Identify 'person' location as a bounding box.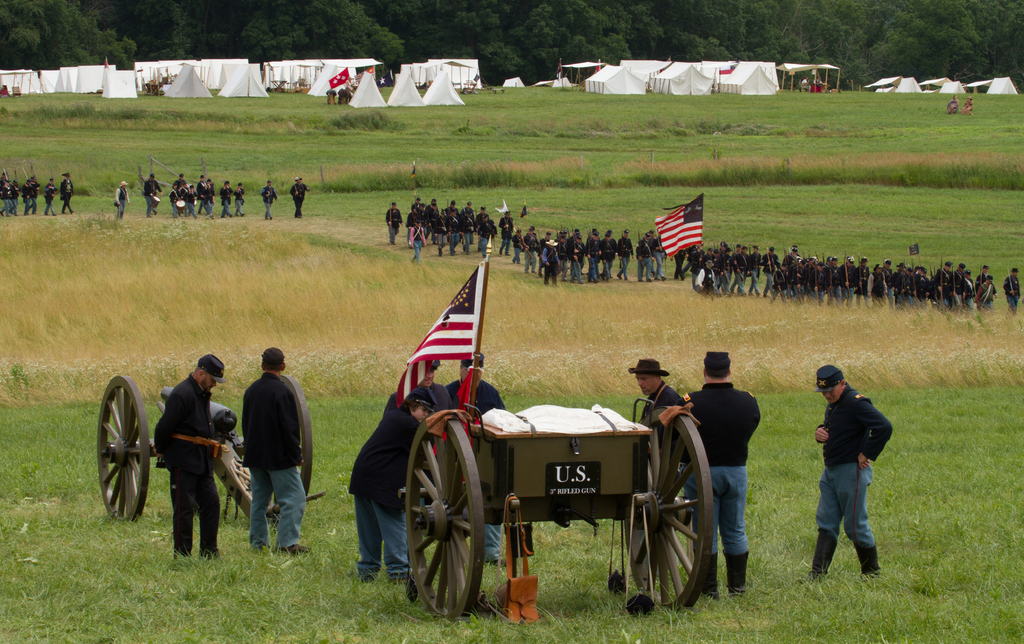
bbox=[240, 347, 309, 552].
